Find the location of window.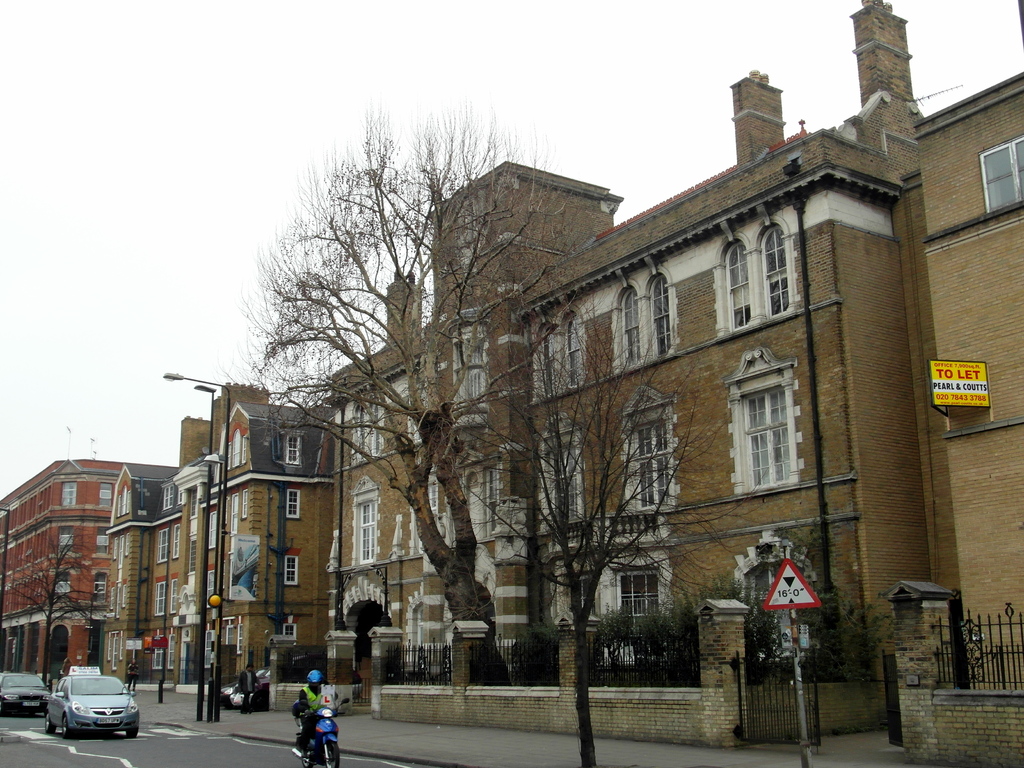
Location: (x1=202, y1=633, x2=214, y2=668).
